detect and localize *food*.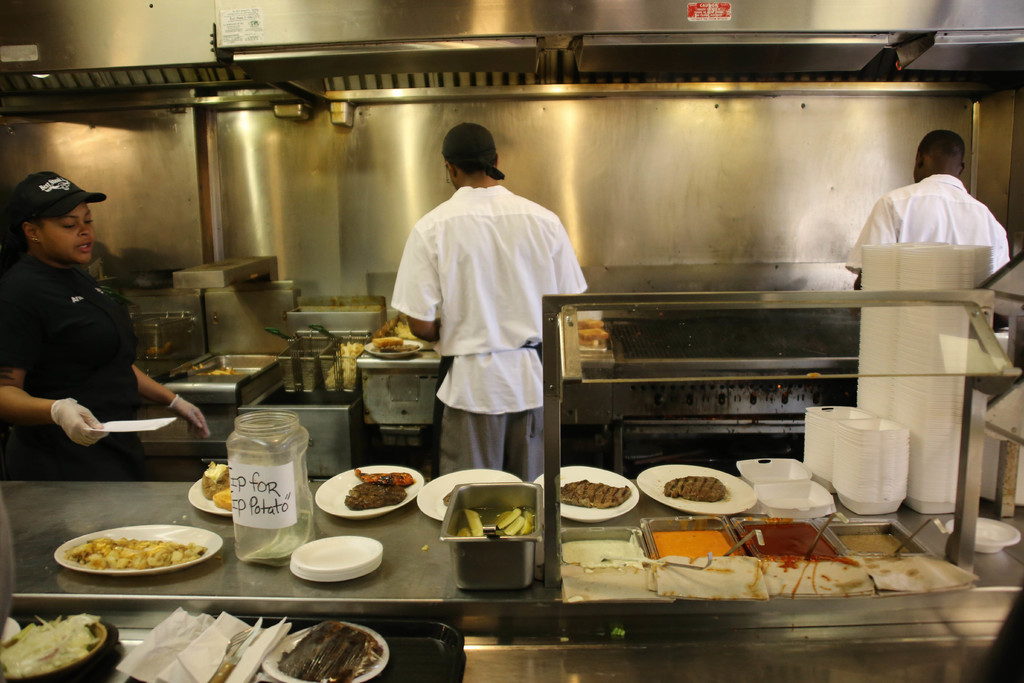
Localized at region(371, 338, 420, 357).
